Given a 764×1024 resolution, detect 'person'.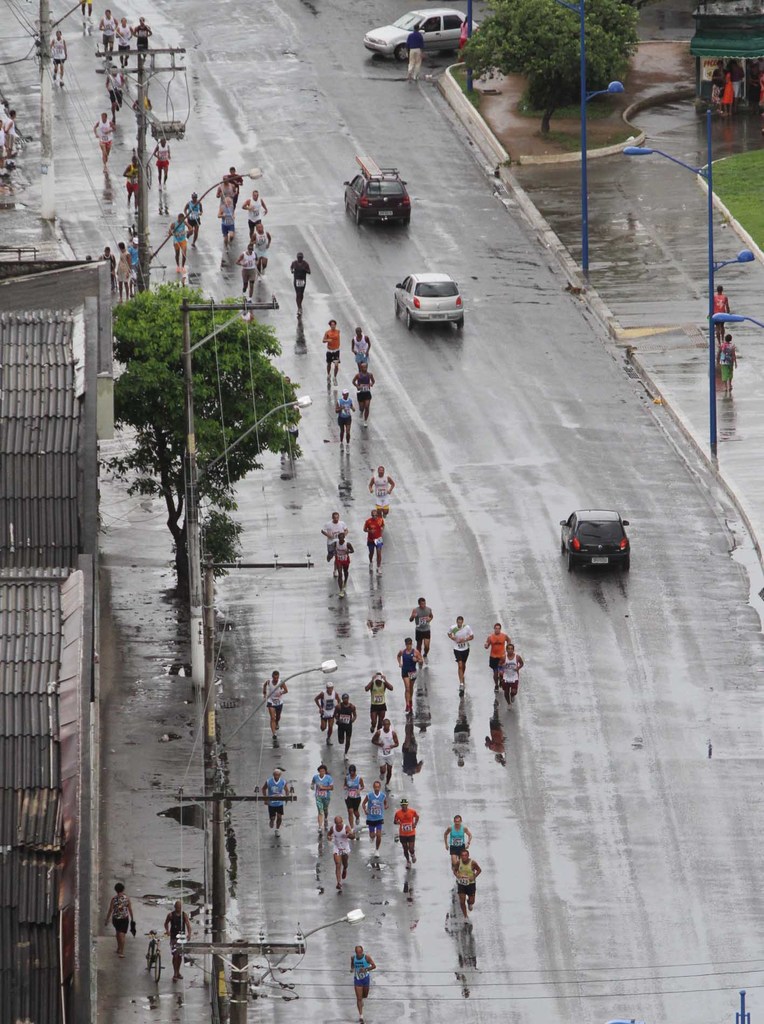
box=[404, 26, 423, 80].
